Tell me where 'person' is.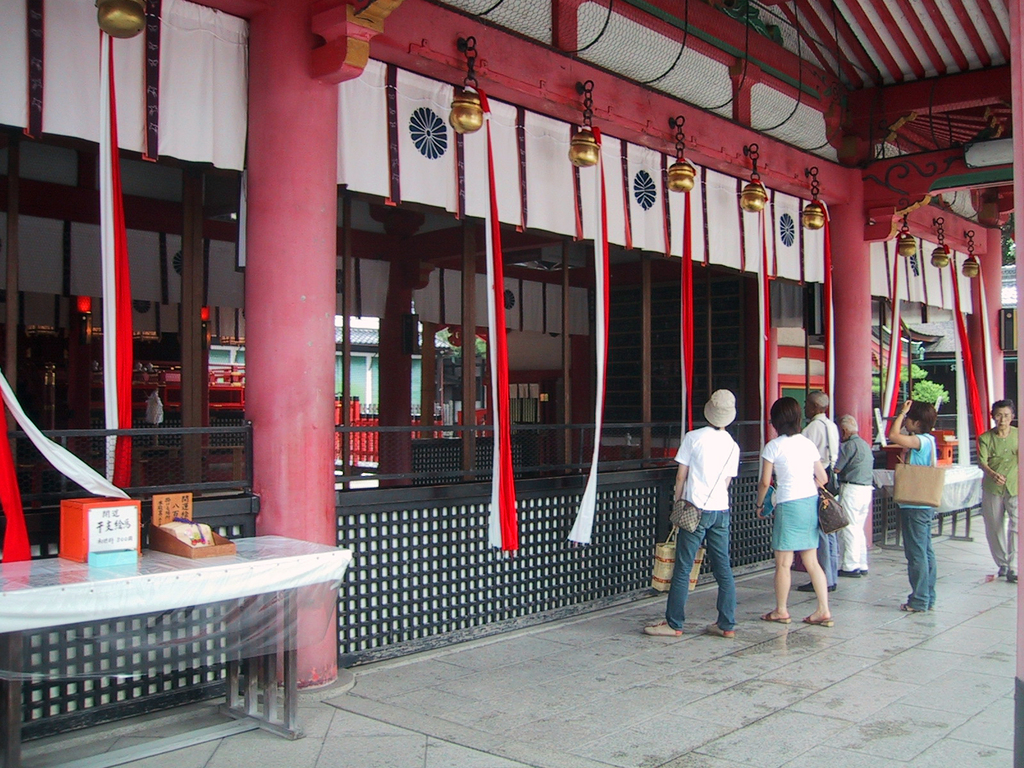
'person' is at detection(753, 393, 835, 621).
